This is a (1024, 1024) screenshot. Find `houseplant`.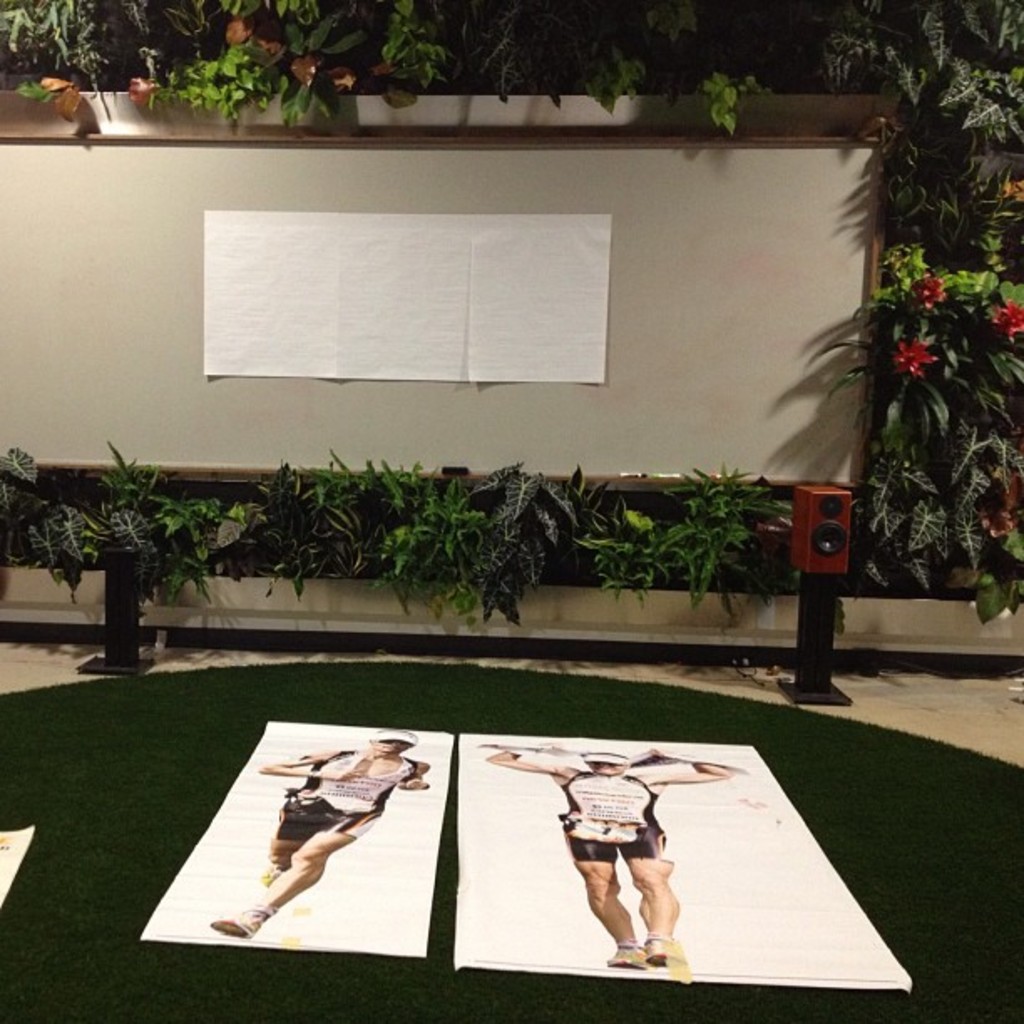
Bounding box: 497 468 606 596.
